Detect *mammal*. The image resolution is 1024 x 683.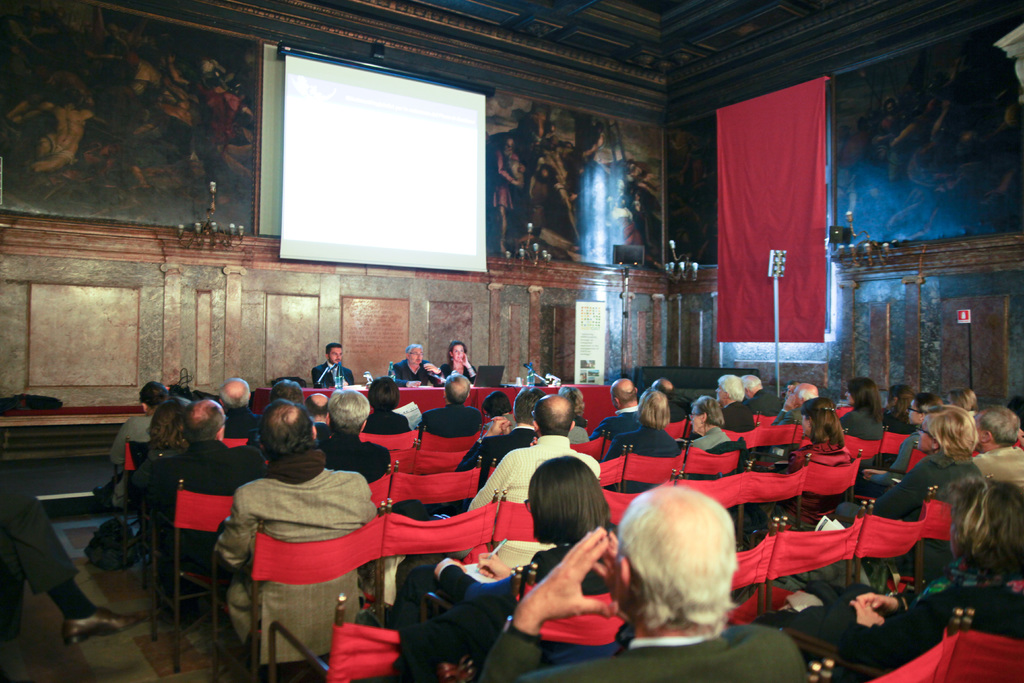
768, 379, 819, 425.
